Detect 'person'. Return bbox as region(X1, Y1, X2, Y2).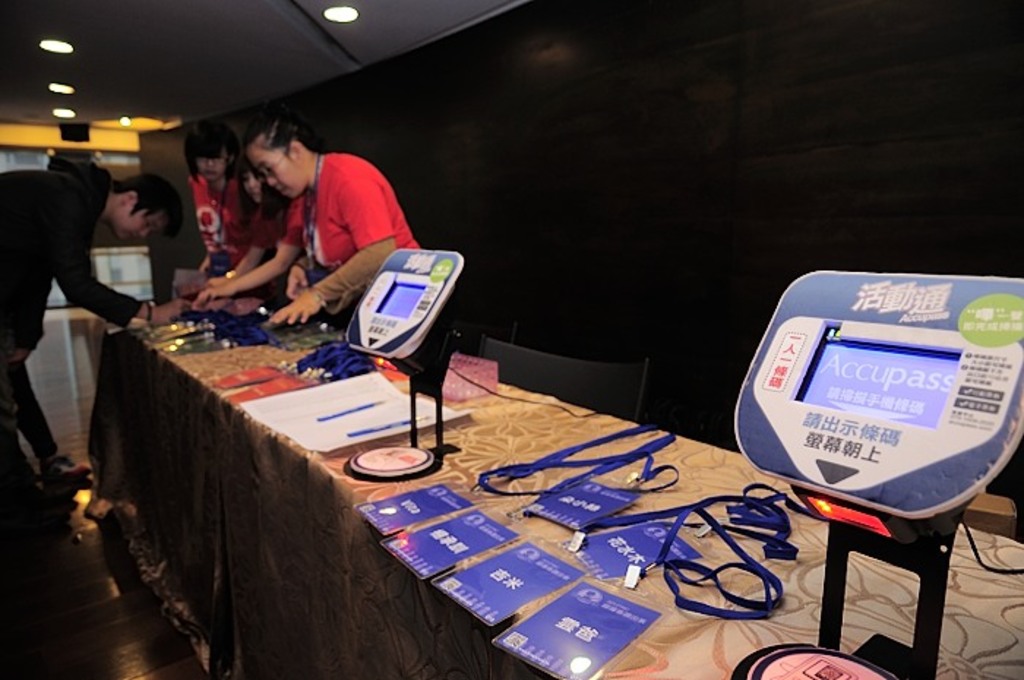
region(0, 156, 192, 543).
